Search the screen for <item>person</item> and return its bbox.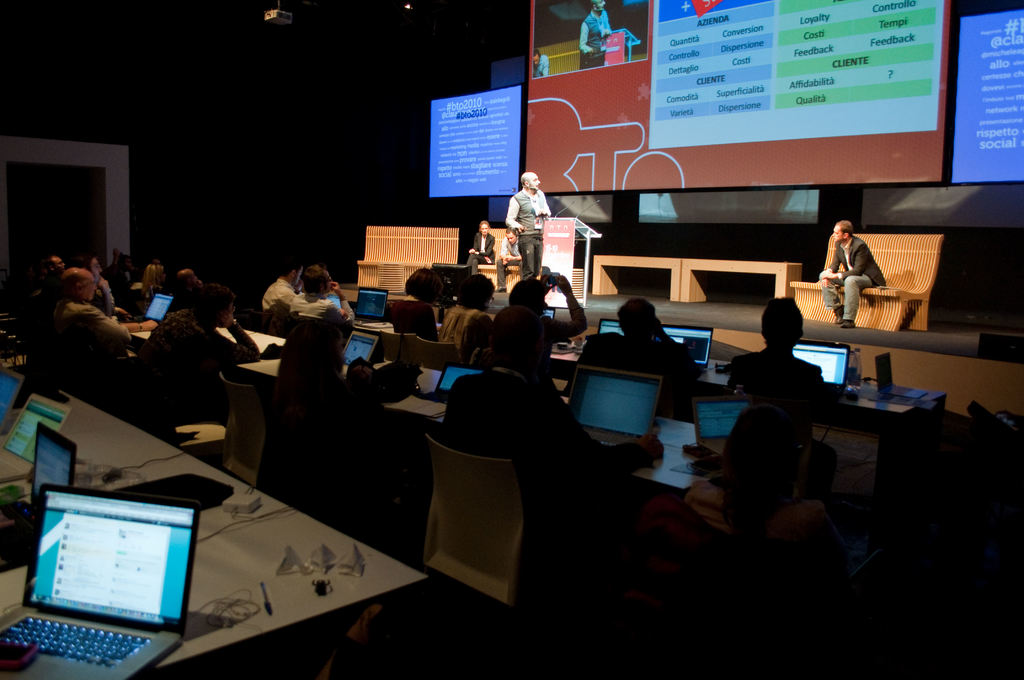
Found: (138,286,257,414).
